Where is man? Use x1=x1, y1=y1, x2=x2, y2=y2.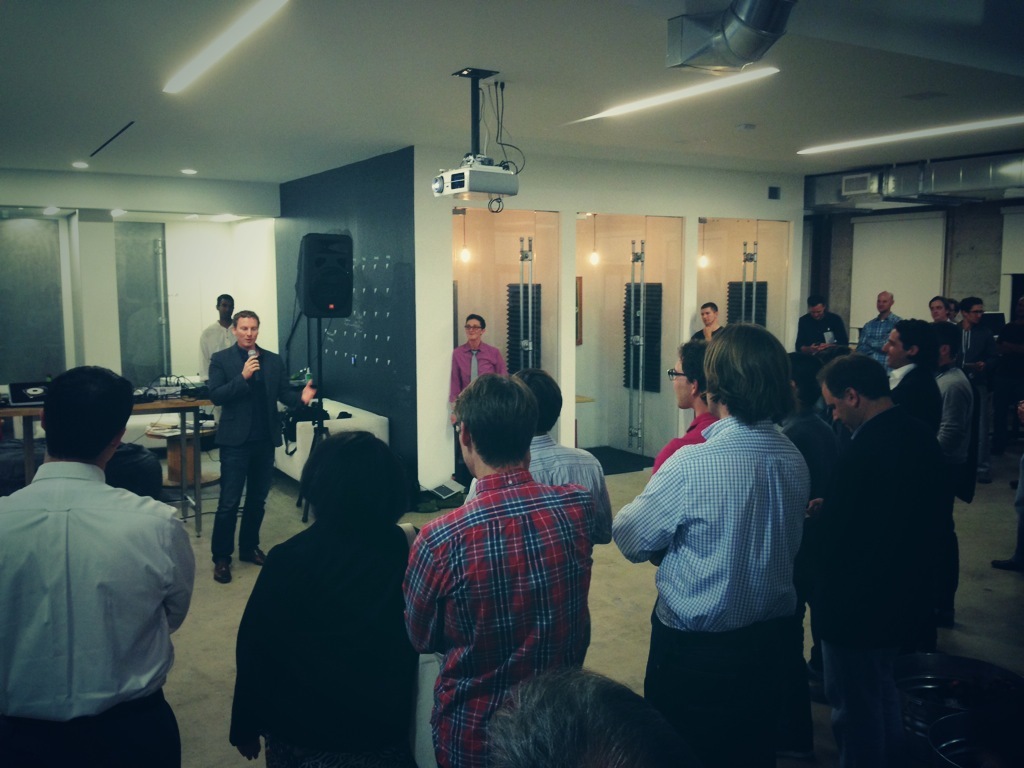
x1=955, y1=301, x2=999, y2=486.
